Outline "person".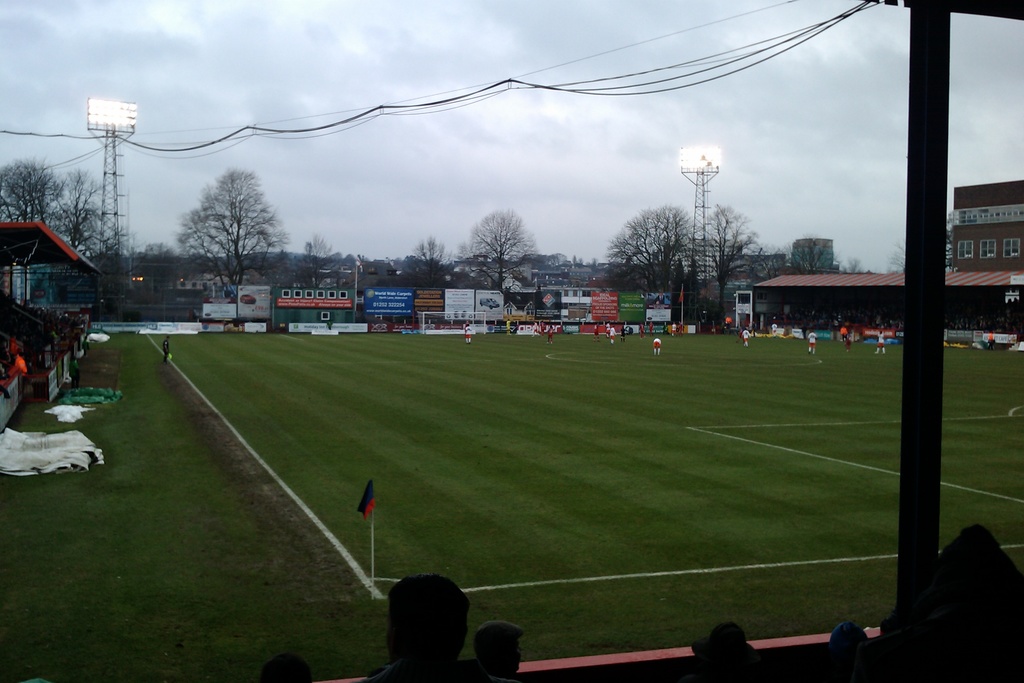
Outline: 874, 329, 886, 356.
